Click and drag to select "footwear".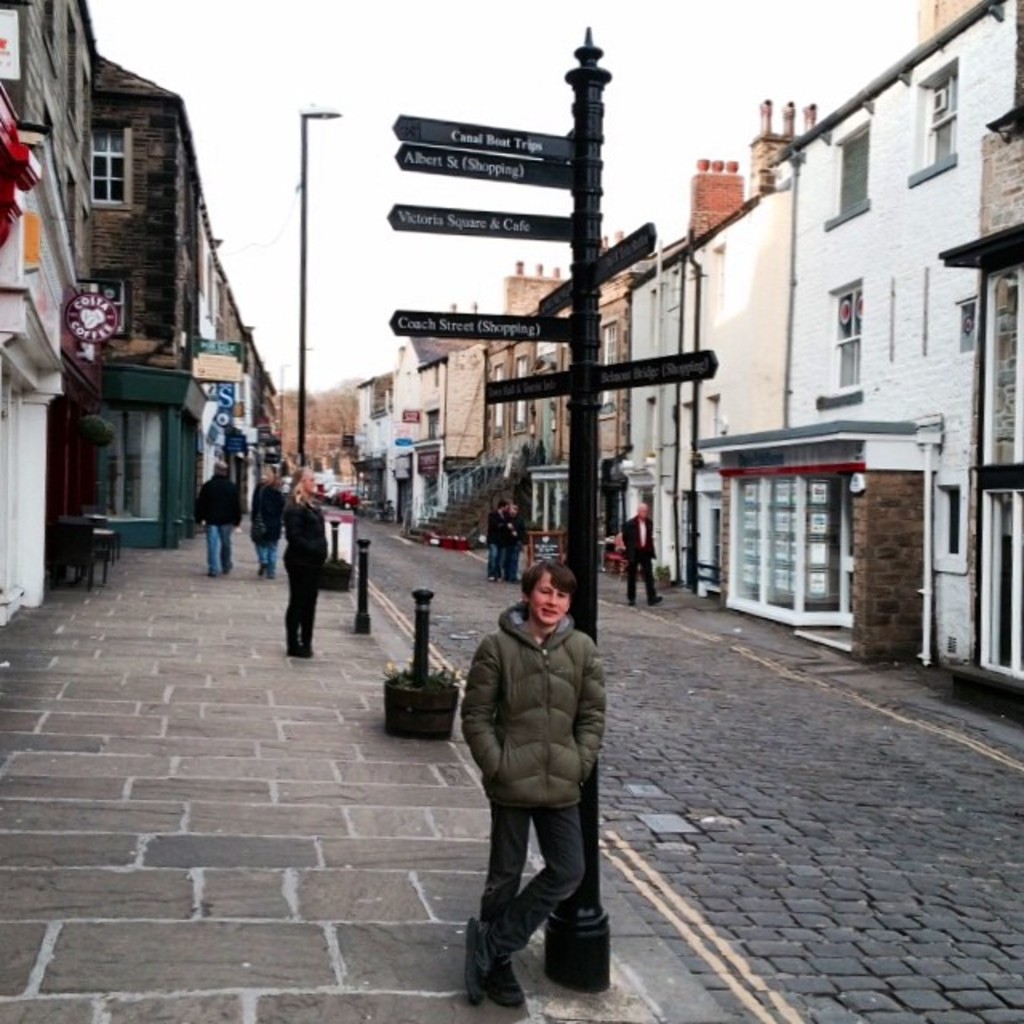
Selection: (645,595,659,606).
